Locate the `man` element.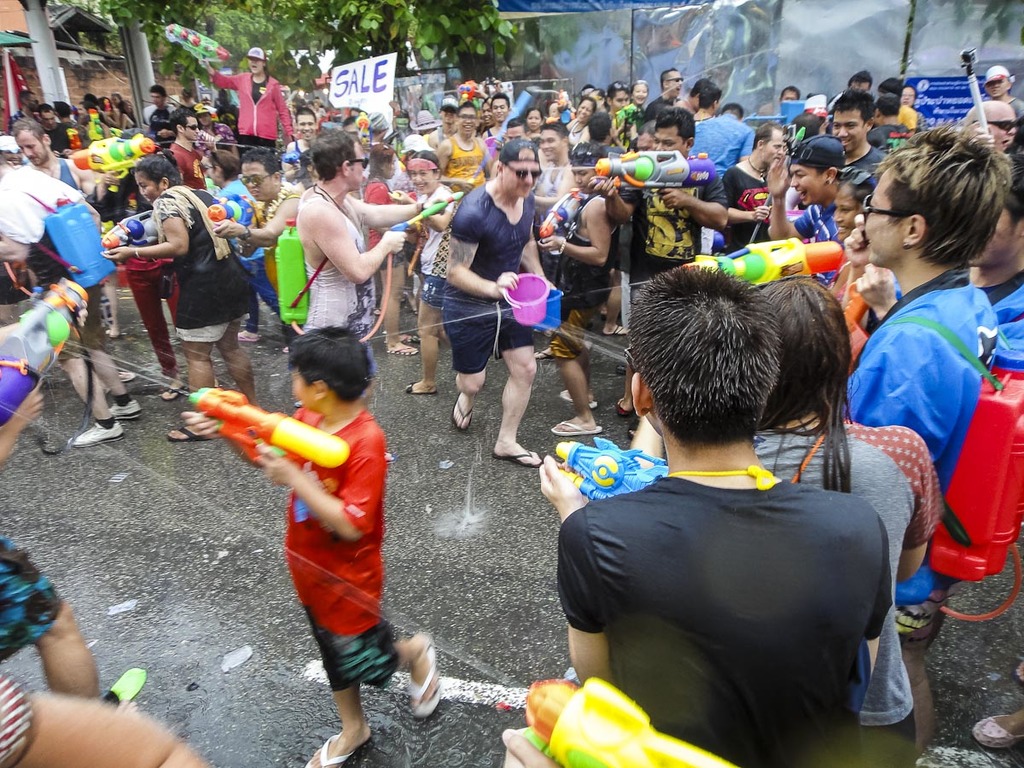
Element bbox: 422, 112, 438, 143.
